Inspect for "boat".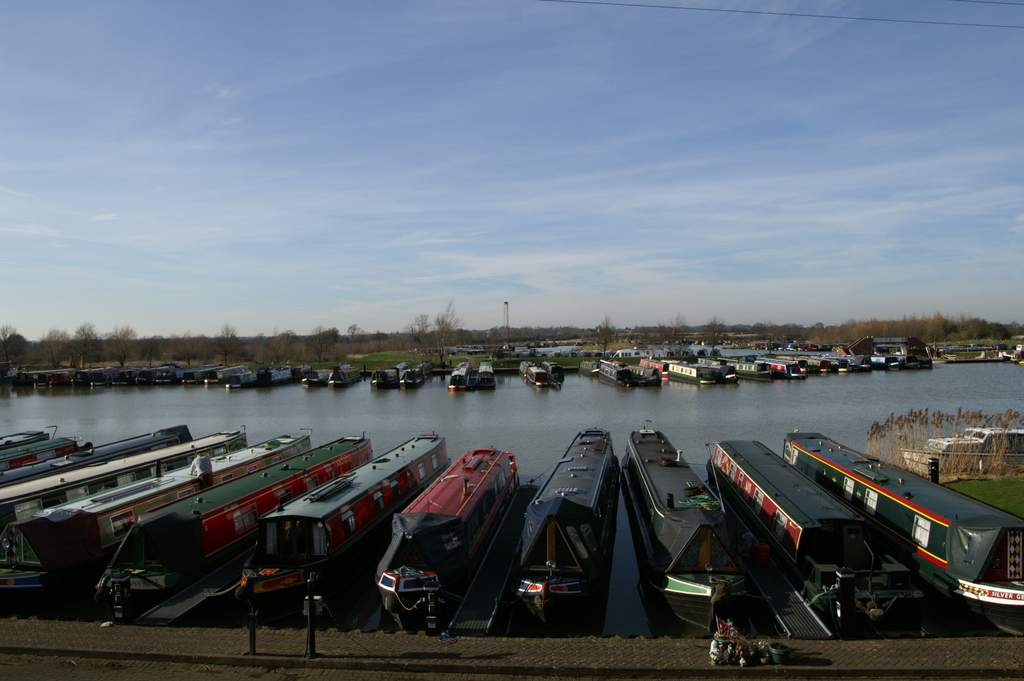
Inspection: bbox=[514, 421, 620, 636].
